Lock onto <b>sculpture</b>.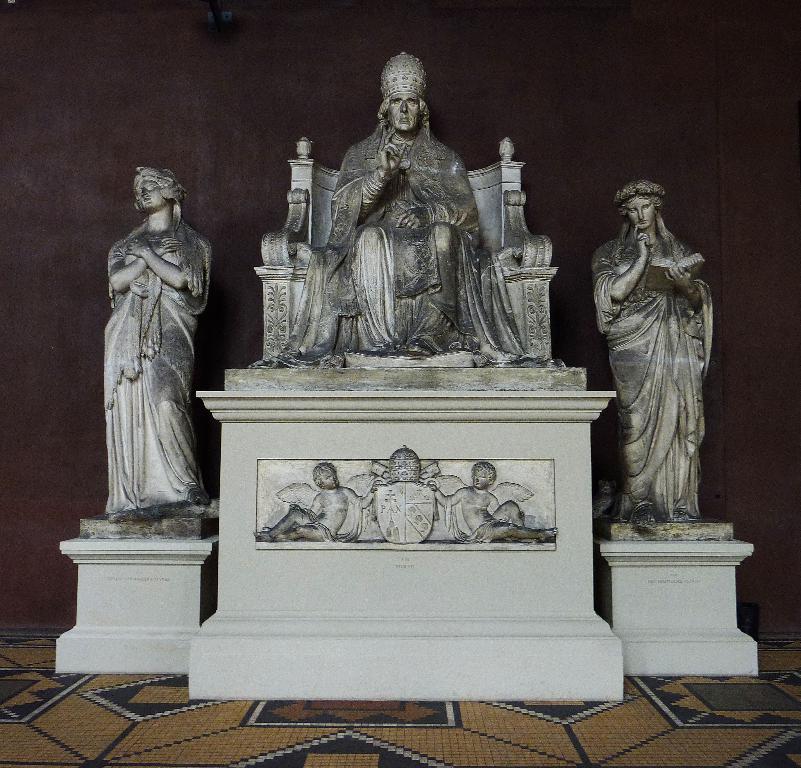
Locked: locate(253, 464, 377, 540).
